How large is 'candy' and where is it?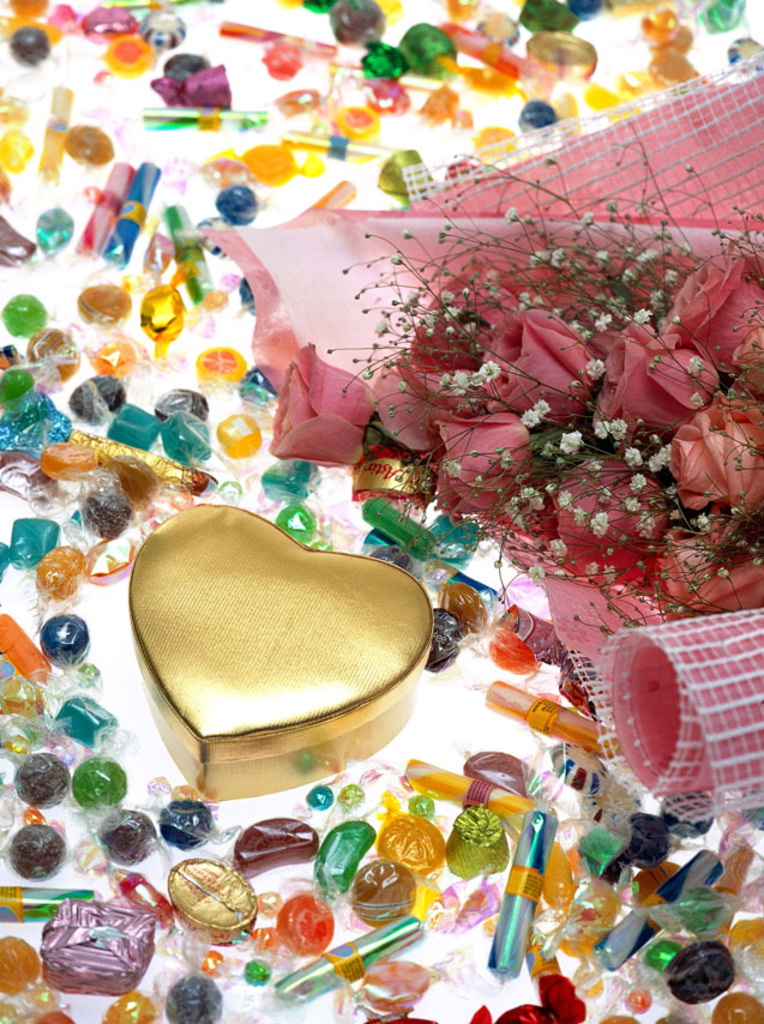
Bounding box: crop(0, 0, 763, 1023).
